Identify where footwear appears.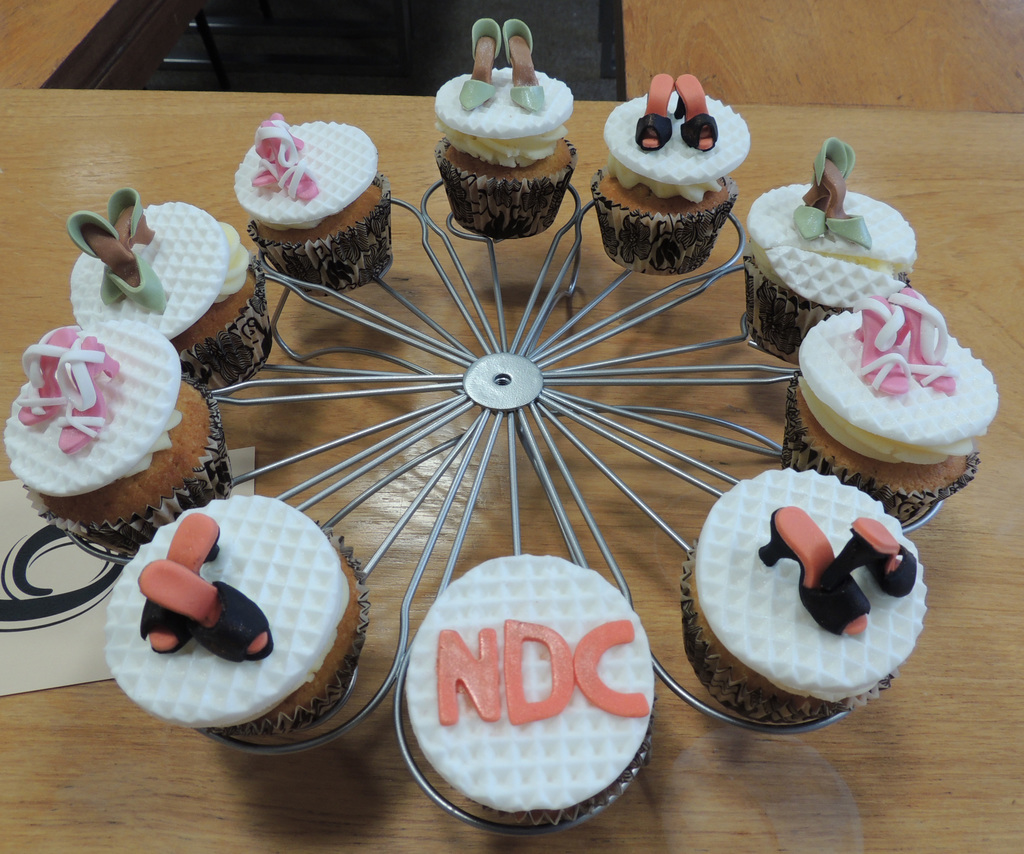
Appears at <bbox>460, 16, 506, 109</bbox>.
